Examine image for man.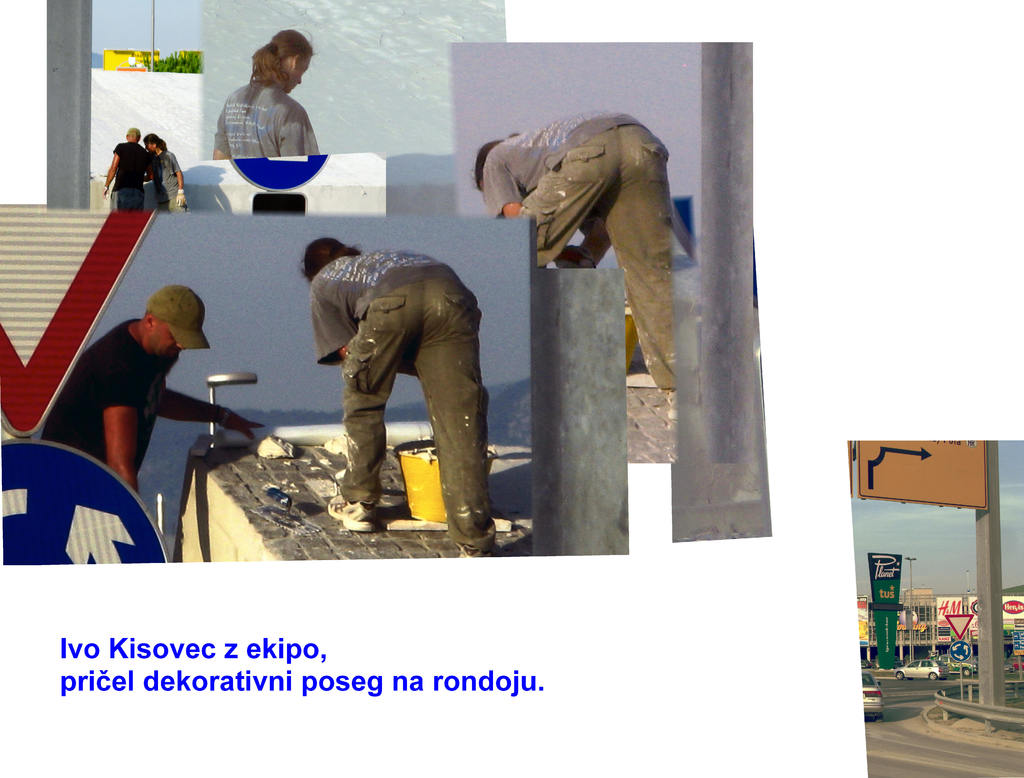
Examination result: pyautogui.locateOnScreen(39, 288, 262, 490).
